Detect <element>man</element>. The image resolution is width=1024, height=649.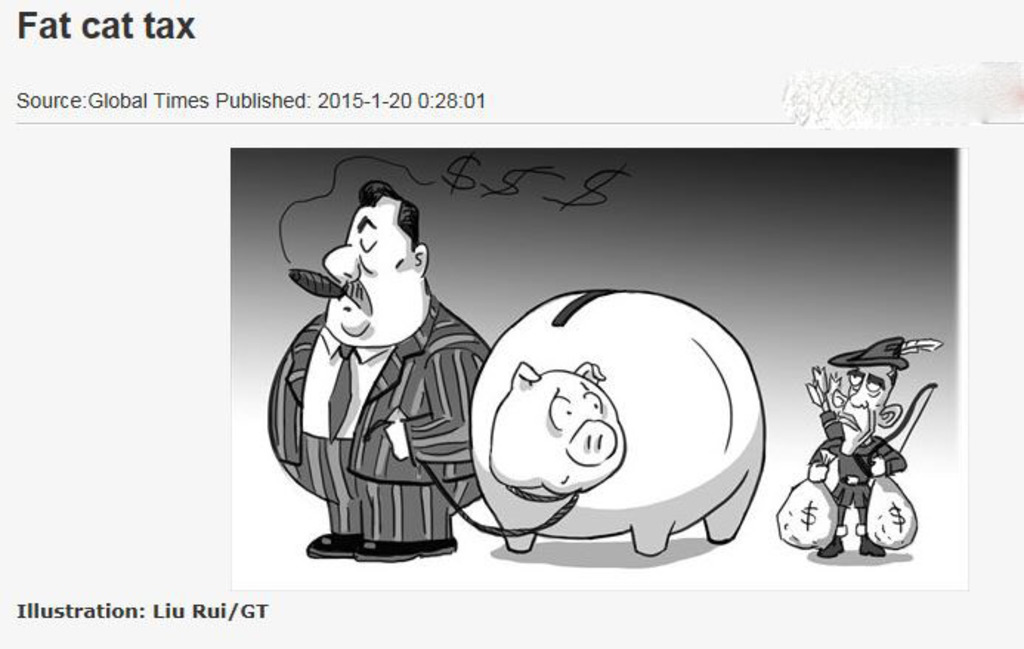
x1=257, y1=177, x2=496, y2=568.
